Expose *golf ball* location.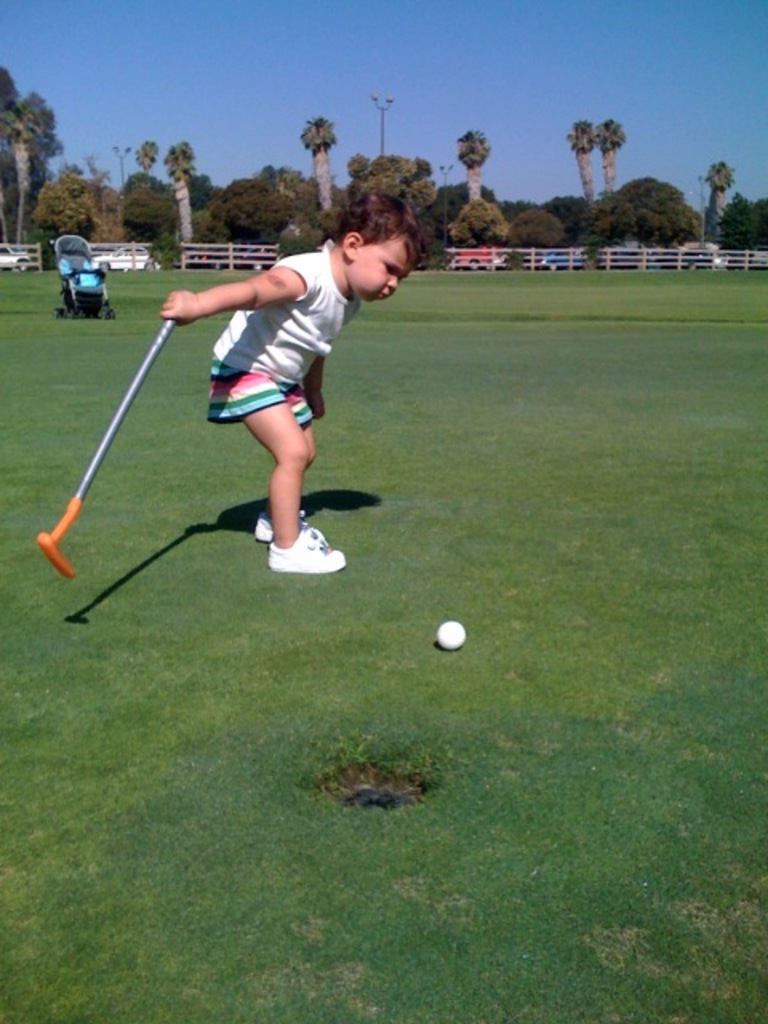
Exposed at left=438, top=618, right=467, bottom=650.
